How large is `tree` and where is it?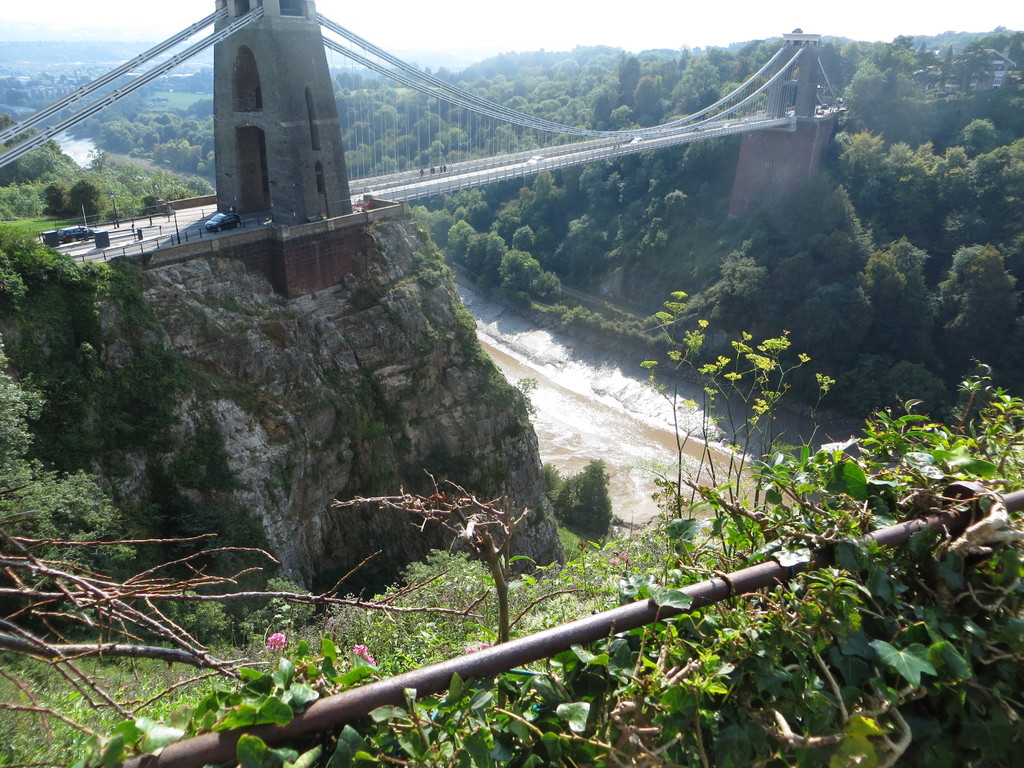
Bounding box: [541,461,561,500].
